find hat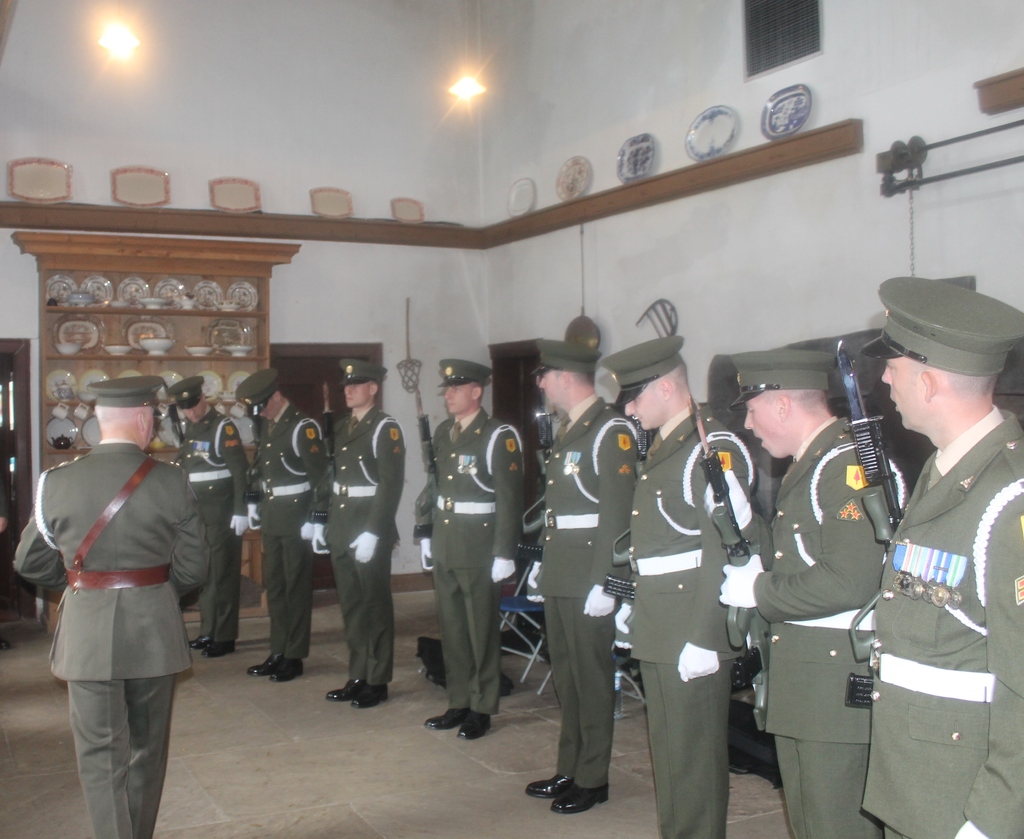
(left=728, top=350, right=846, bottom=412)
